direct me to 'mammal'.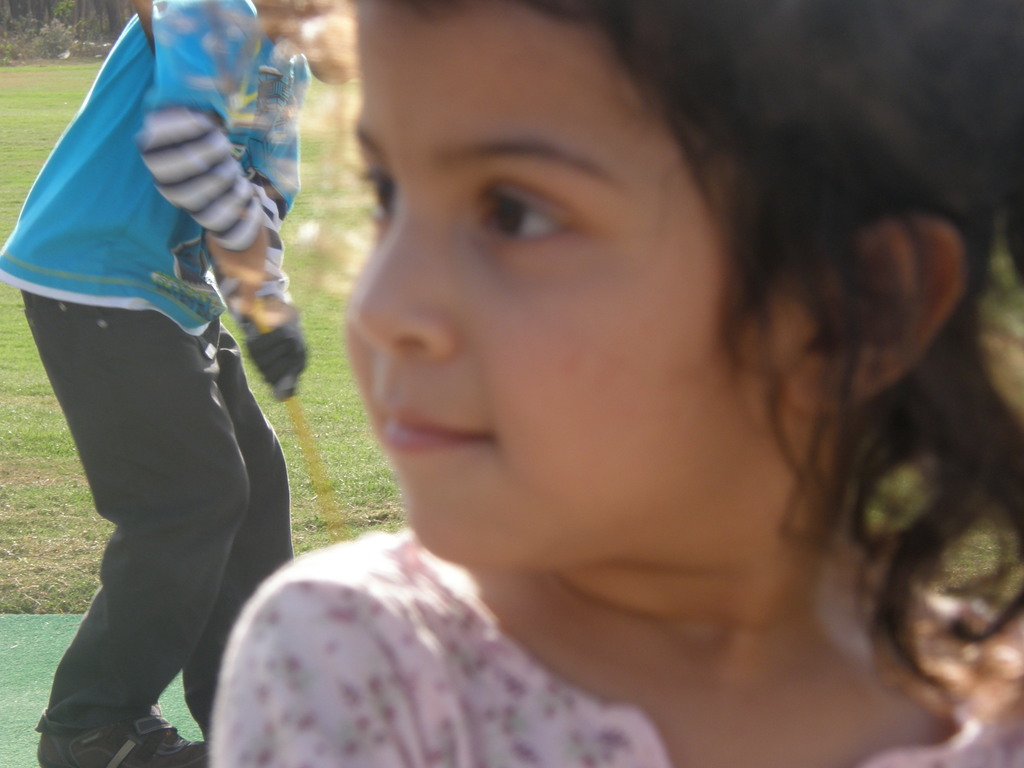
Direction: box=[0, 0, 314, 736].
